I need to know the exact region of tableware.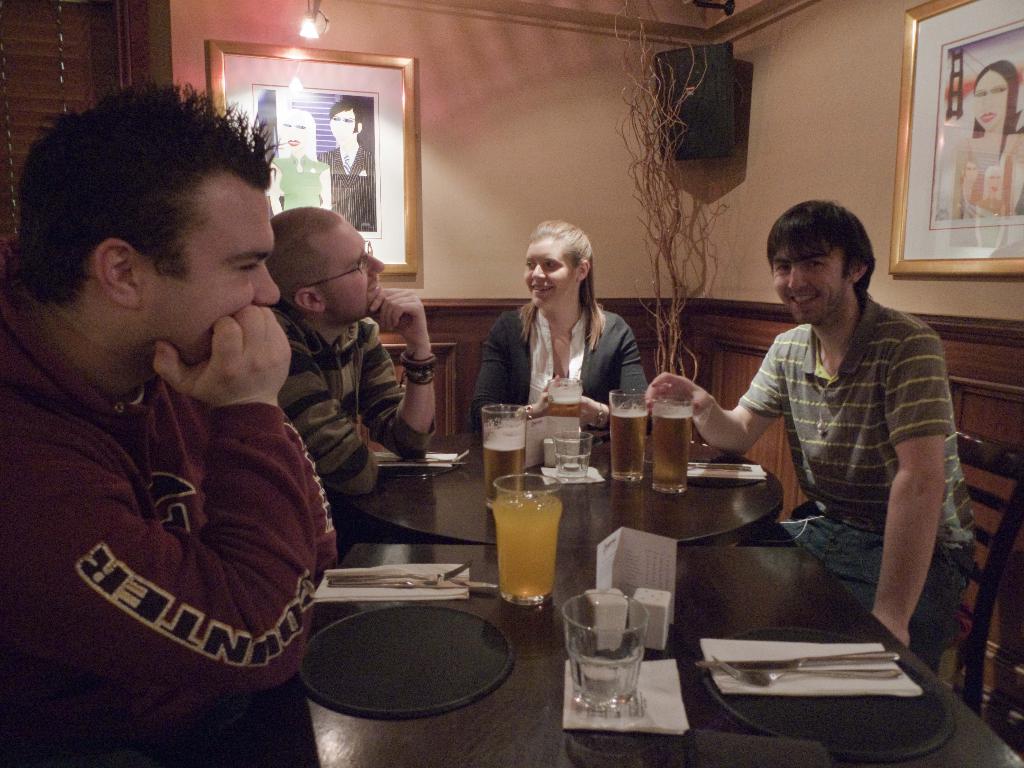
Region: left=547, top=373, right=584, bottom=419.
